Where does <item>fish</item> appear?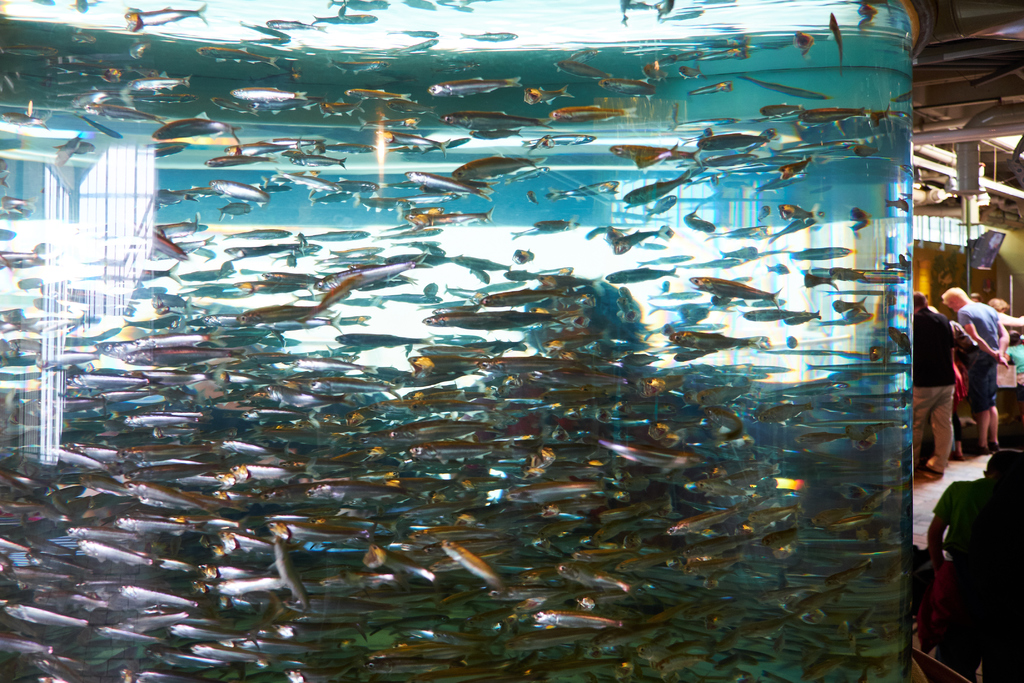
Appears at <bbox>771, 215, 812, 245</bbox>.
